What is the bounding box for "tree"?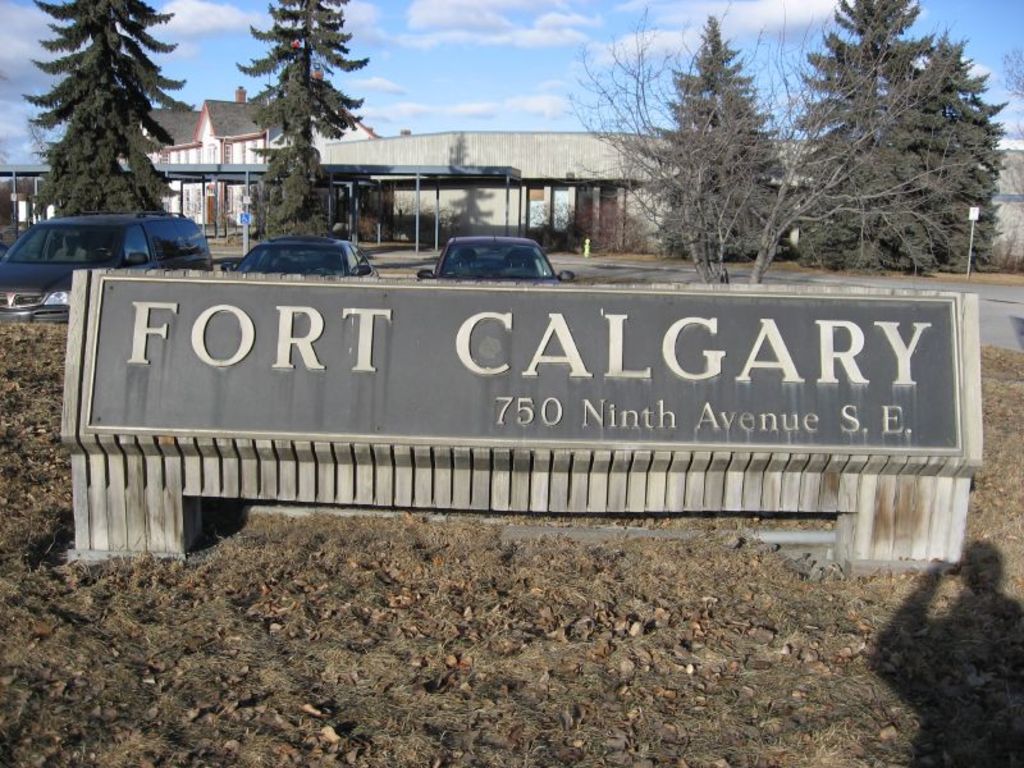
[left=17, top=0, right=196, bottom=220].
